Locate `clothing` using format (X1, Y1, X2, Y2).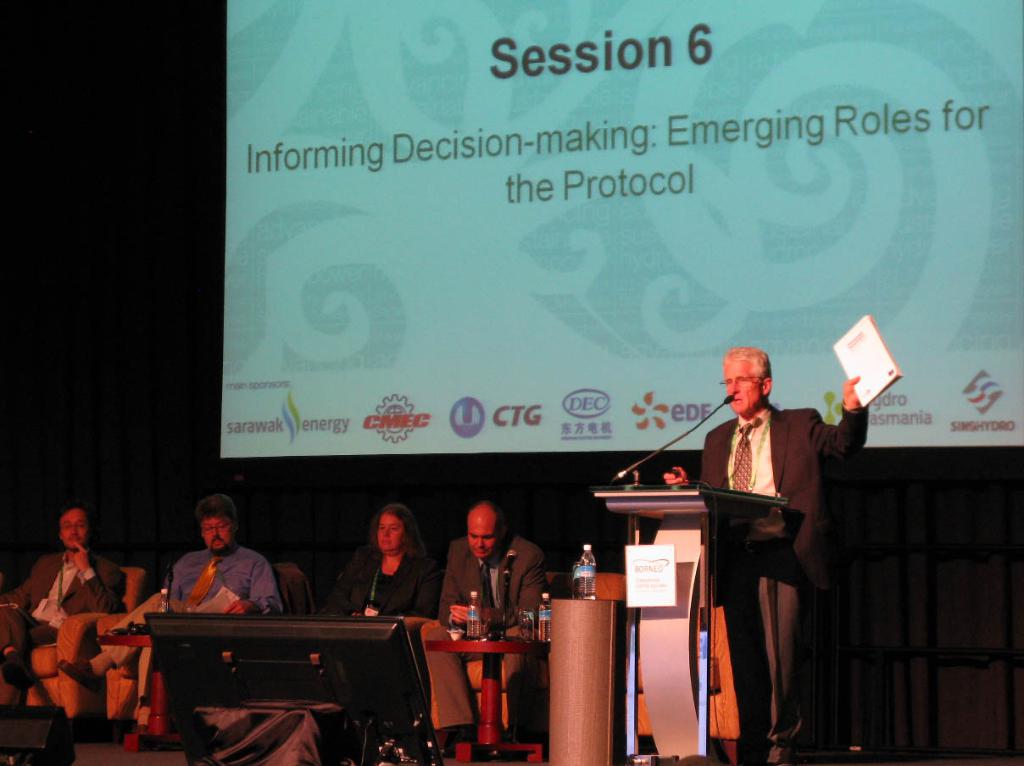
(0, 531, 116, 653).
